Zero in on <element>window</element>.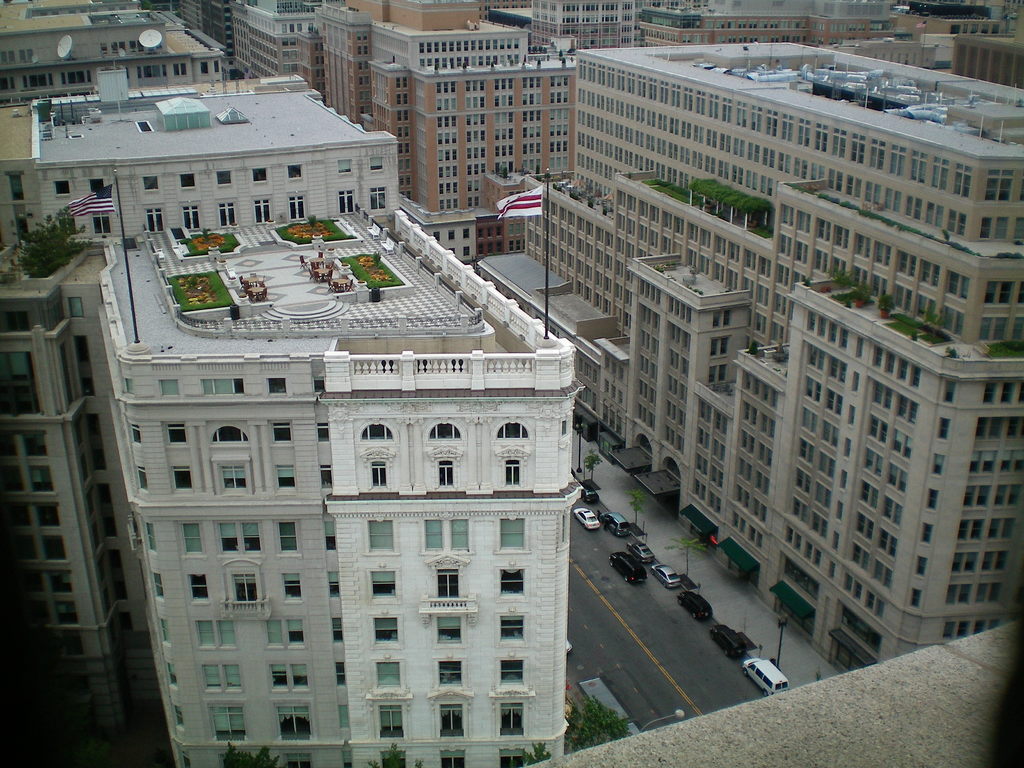
Zeroed in: <region>272, 662, 286, 690</region>.
